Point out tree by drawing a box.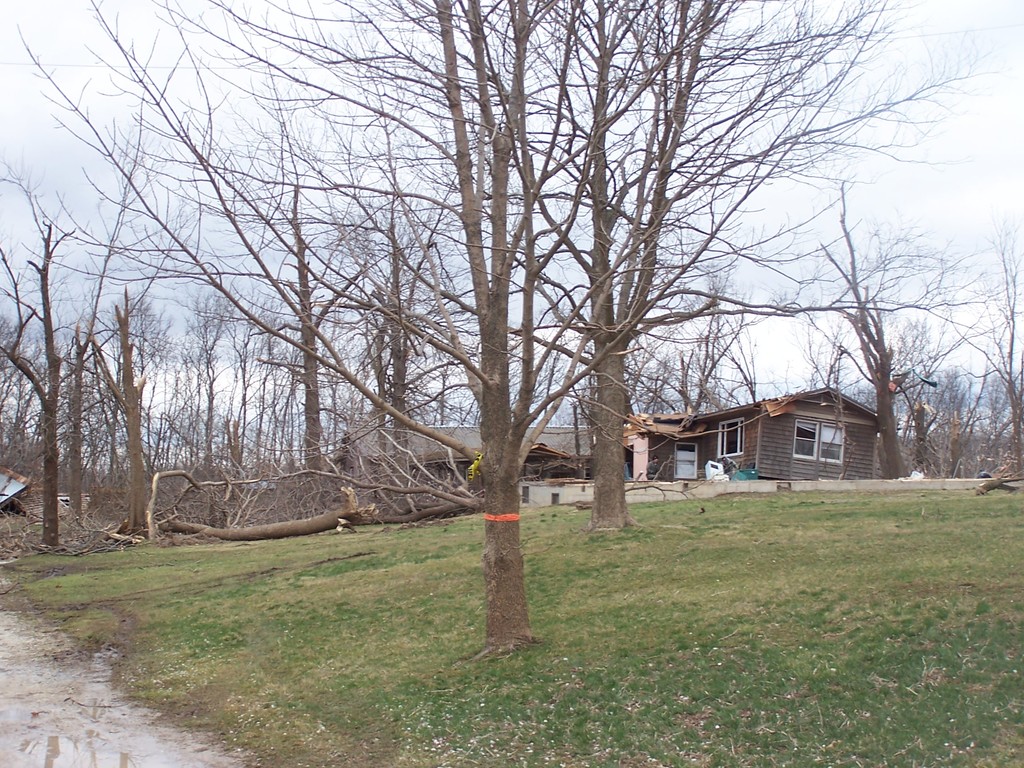
locate(868, 317, 946, 481).
